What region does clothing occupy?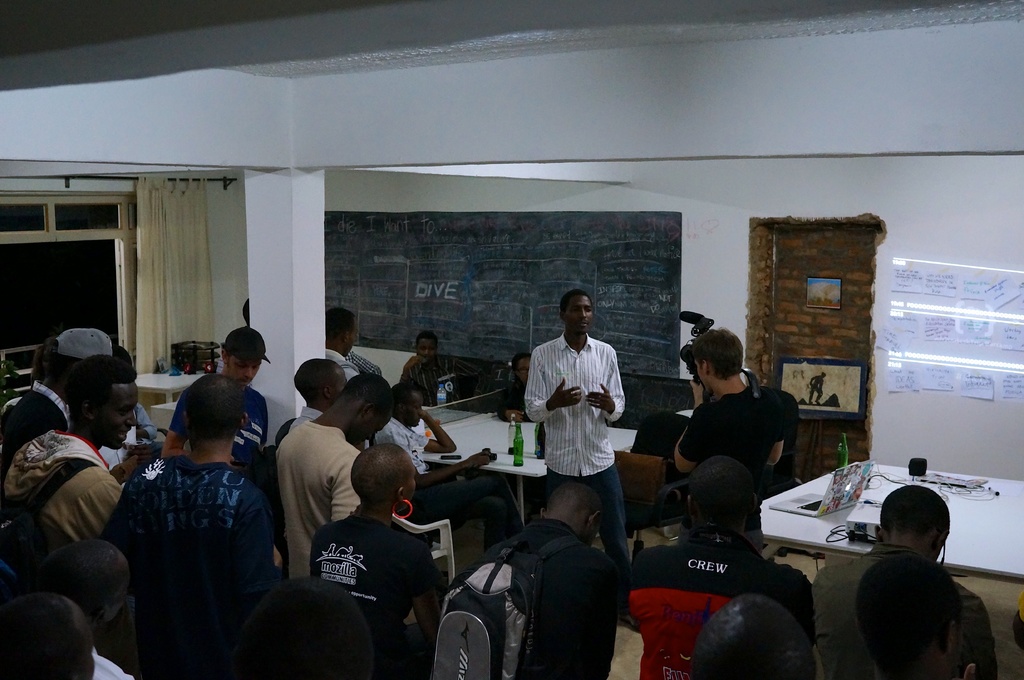
454:504:620:679.
